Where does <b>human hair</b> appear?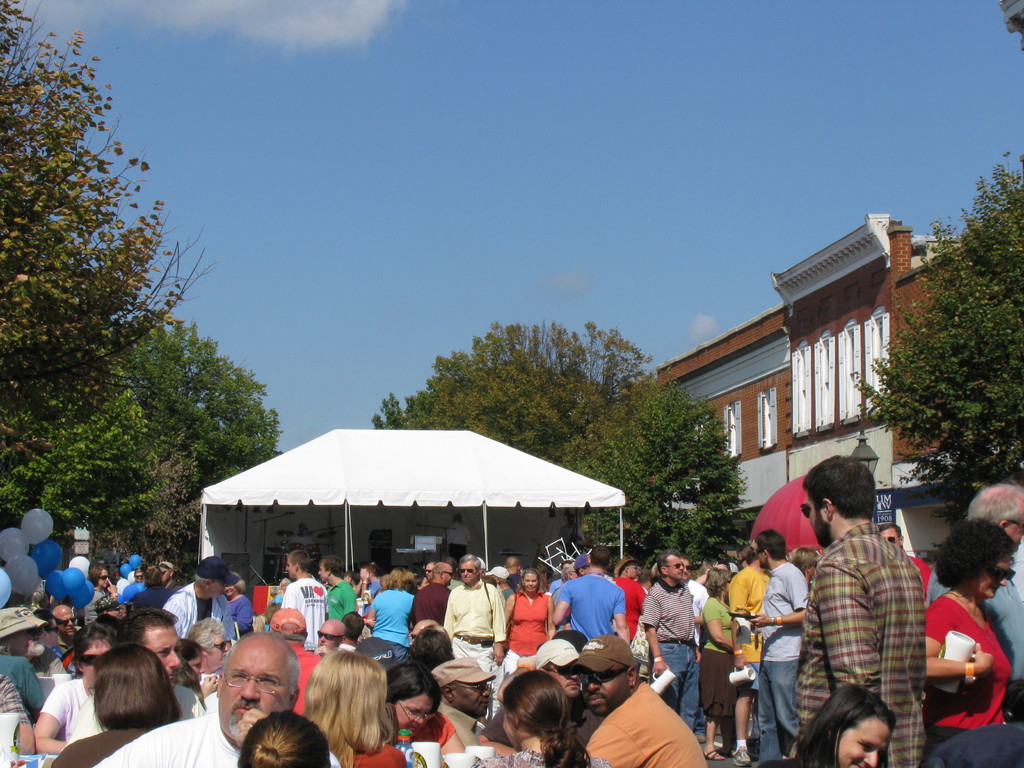
Appears at [564,564,573,582].
